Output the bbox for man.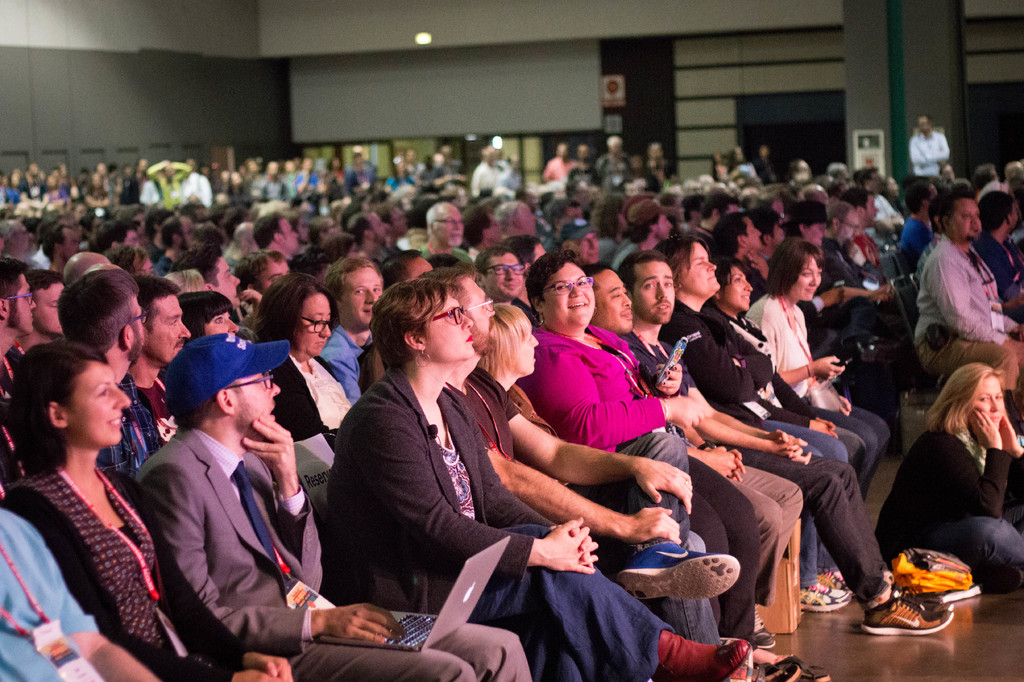
locate(408, 189, 495, 289).
